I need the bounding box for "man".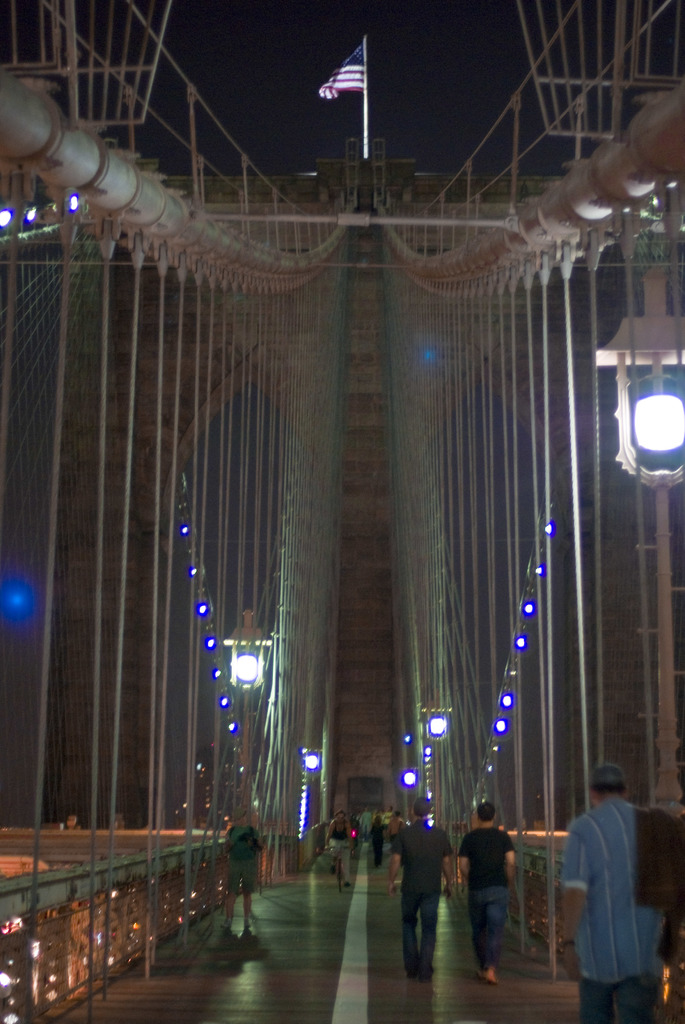
Here it is: (559, 765, 684, 1023).
